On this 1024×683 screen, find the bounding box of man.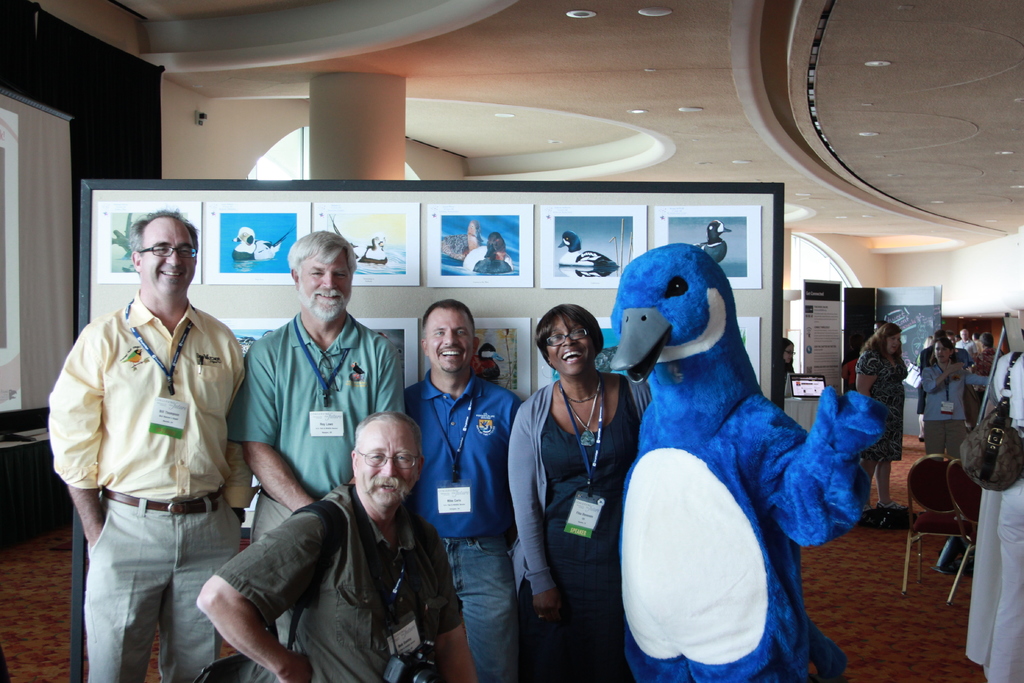
Bounding box: box=[54, 198, 255, 679].
